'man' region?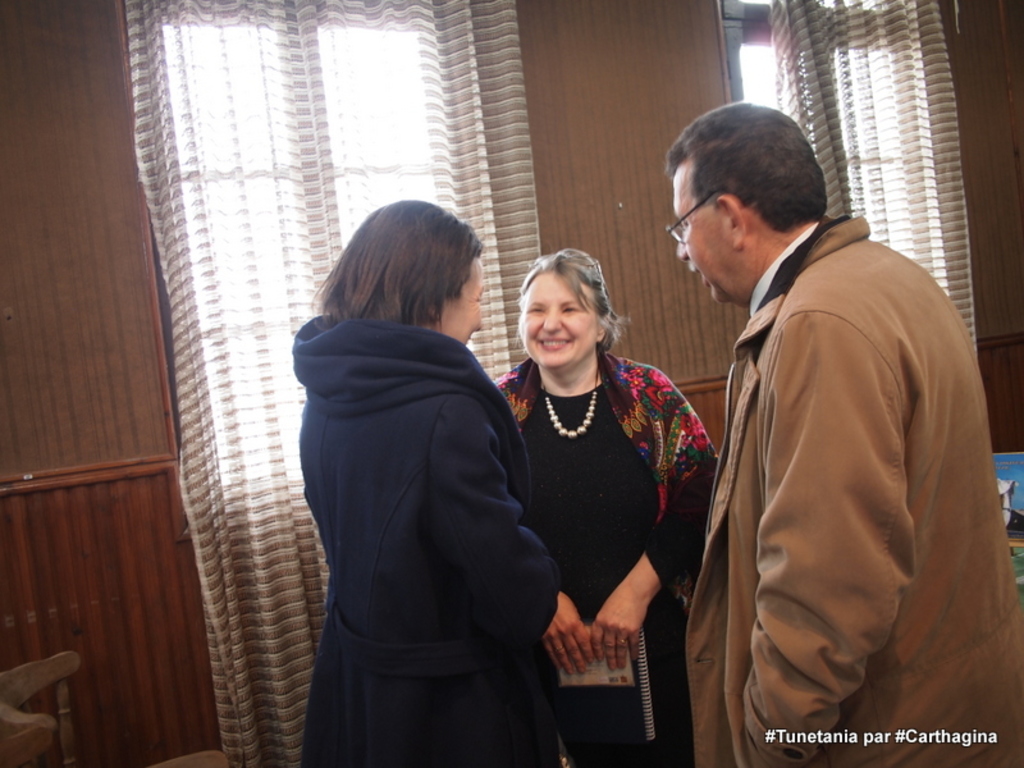
667 100 1023 767
